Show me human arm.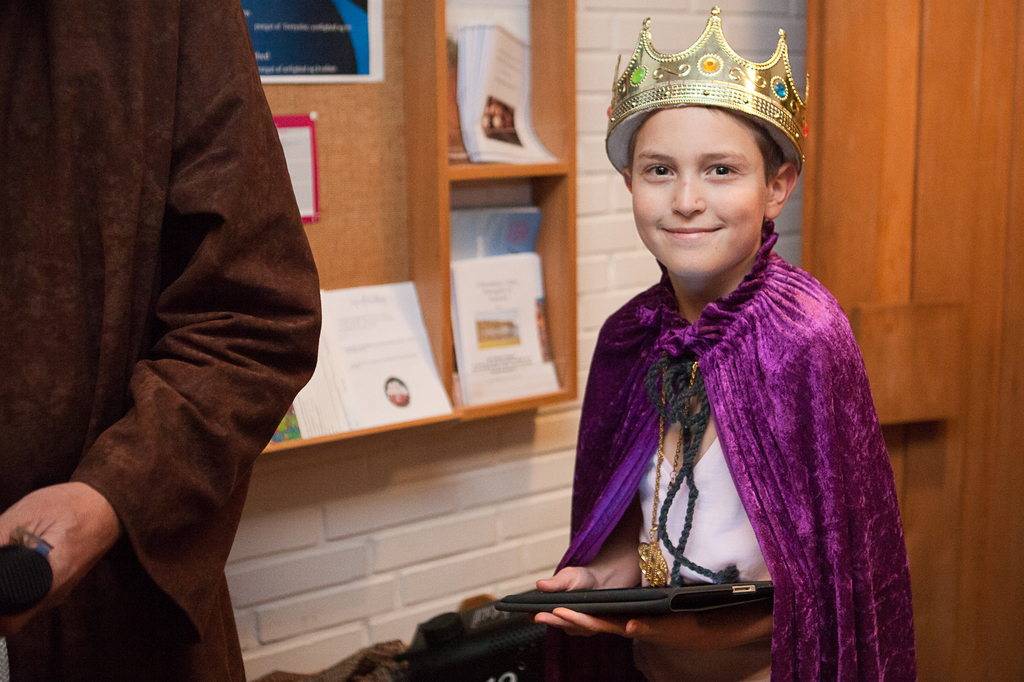
human arm is here: (534, 603, 781, 650).
